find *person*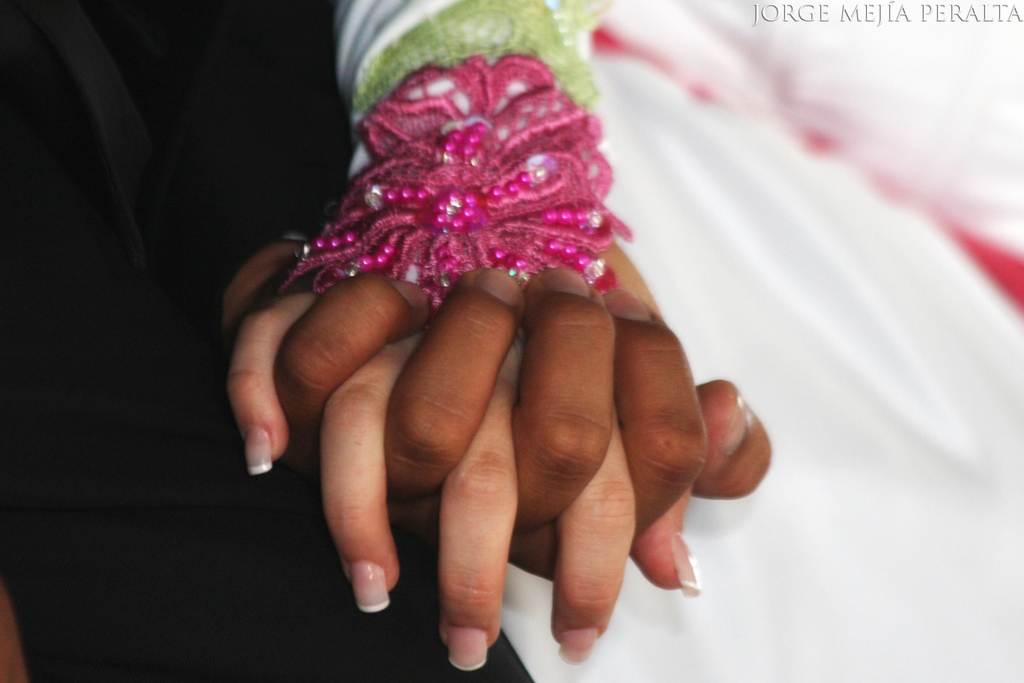
bbox=(217, 0, 1023, 682)
